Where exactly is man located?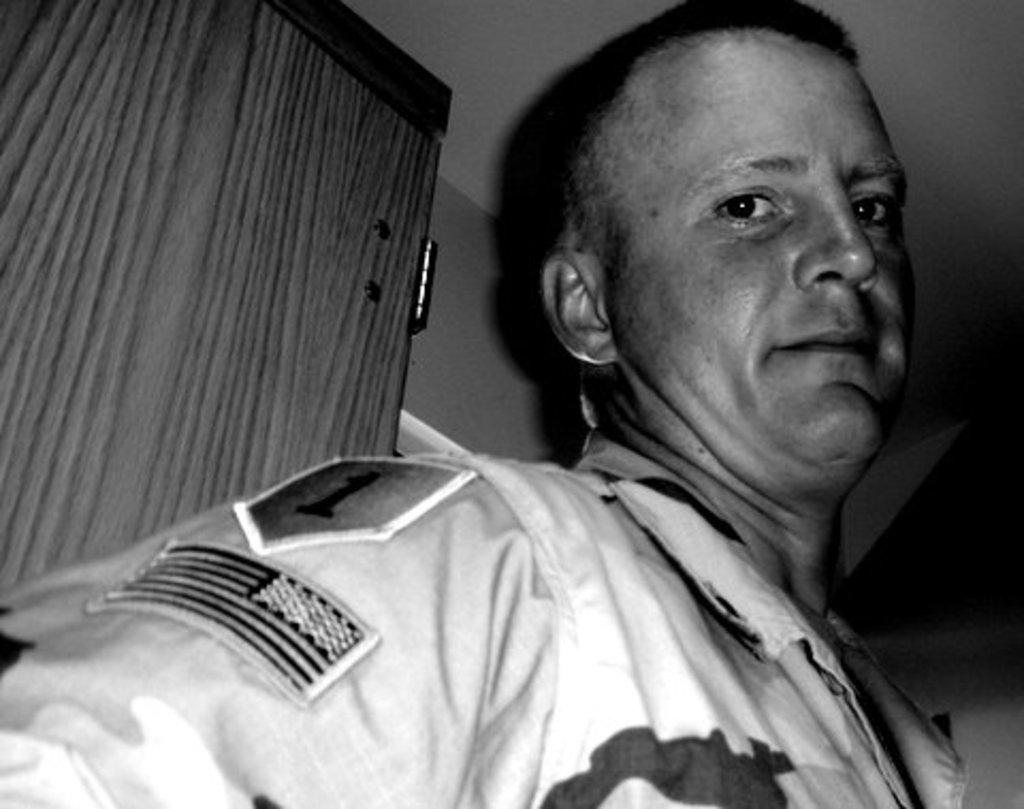
Its bounding box is (132,19,1023,790).
